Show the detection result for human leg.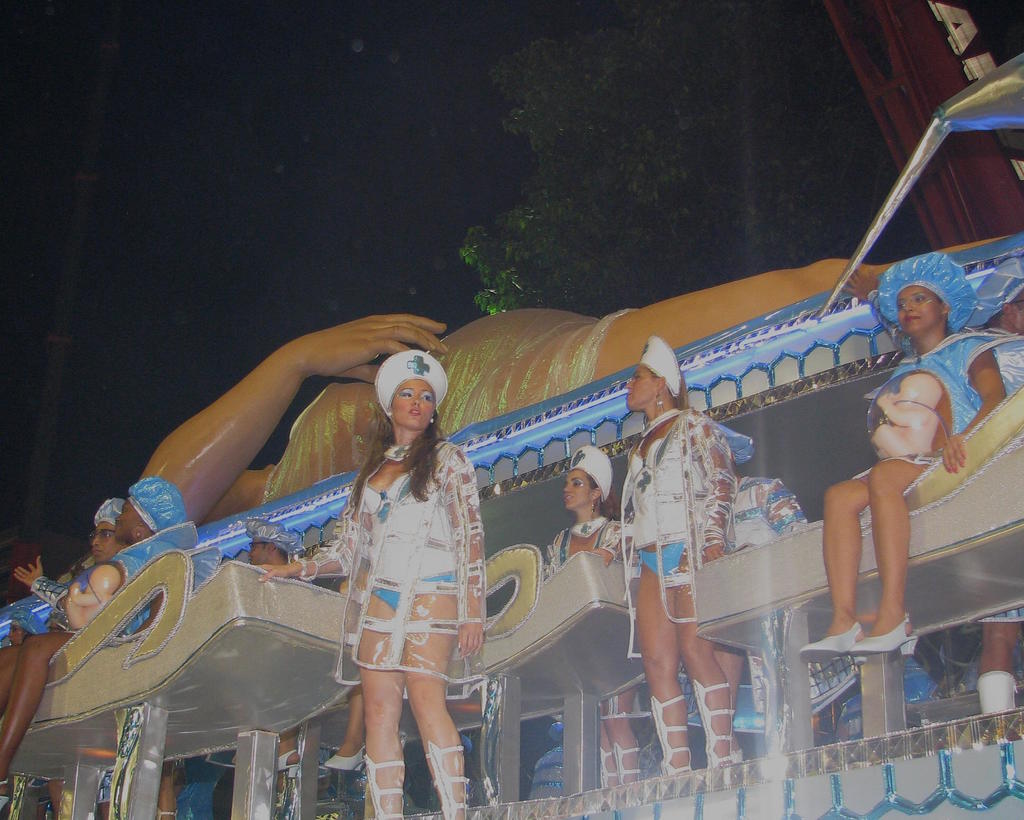
(599,728,616,785).
